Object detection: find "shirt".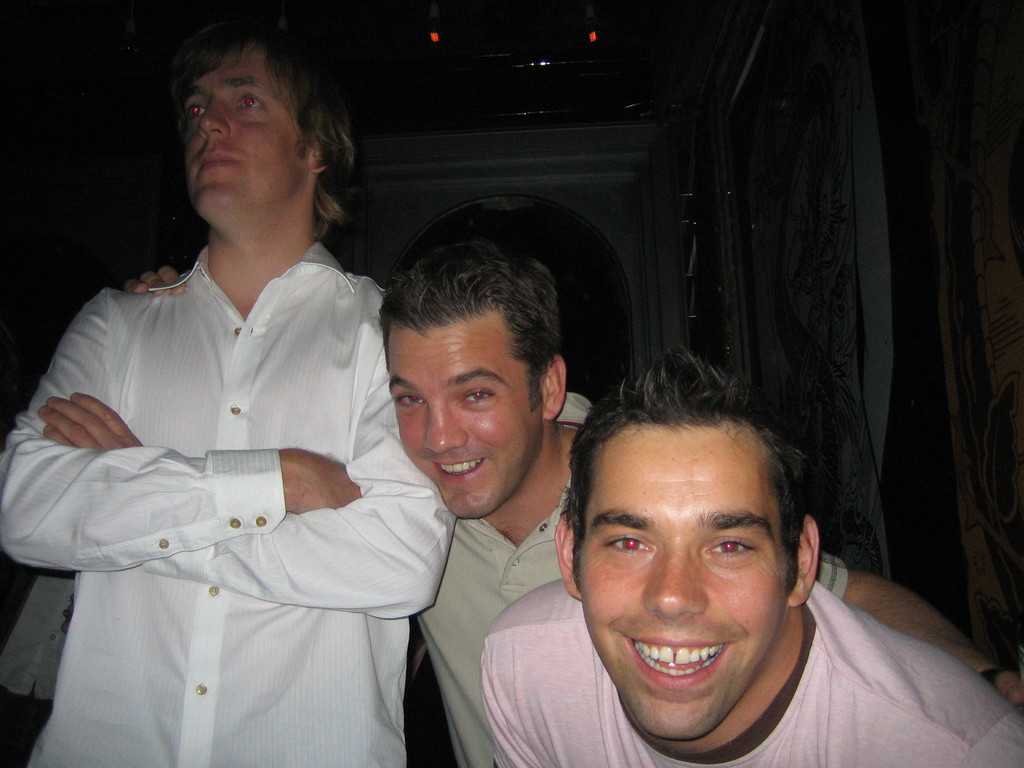
[x1=33, y1=205, x2=445, y2=728].
